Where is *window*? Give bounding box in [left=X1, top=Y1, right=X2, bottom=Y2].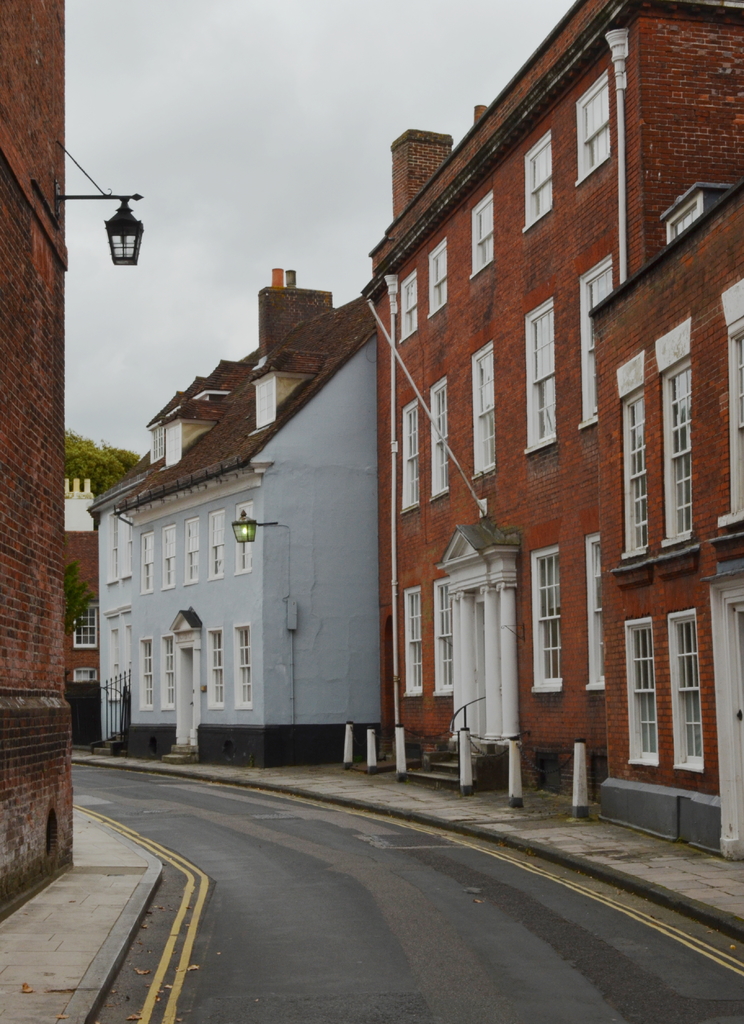
[left=233, top=625, right=254, bottom=700].
